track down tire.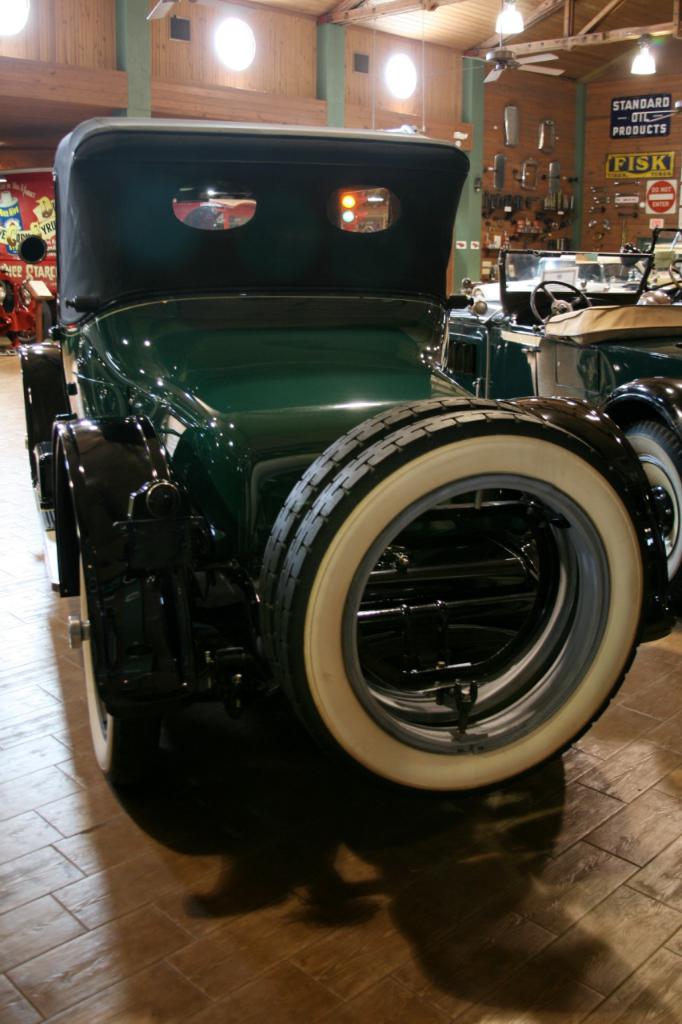
Tracked to 184, 203, 237, 226.
